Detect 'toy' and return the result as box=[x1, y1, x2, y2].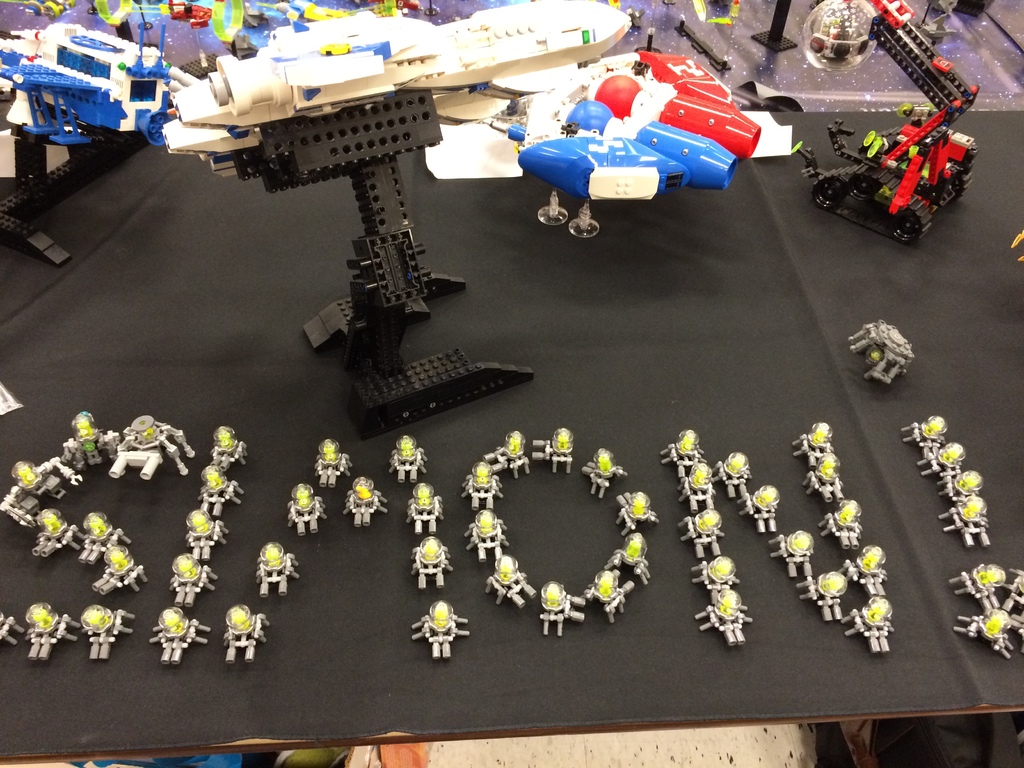
box=[803, 0, 979, 249].
